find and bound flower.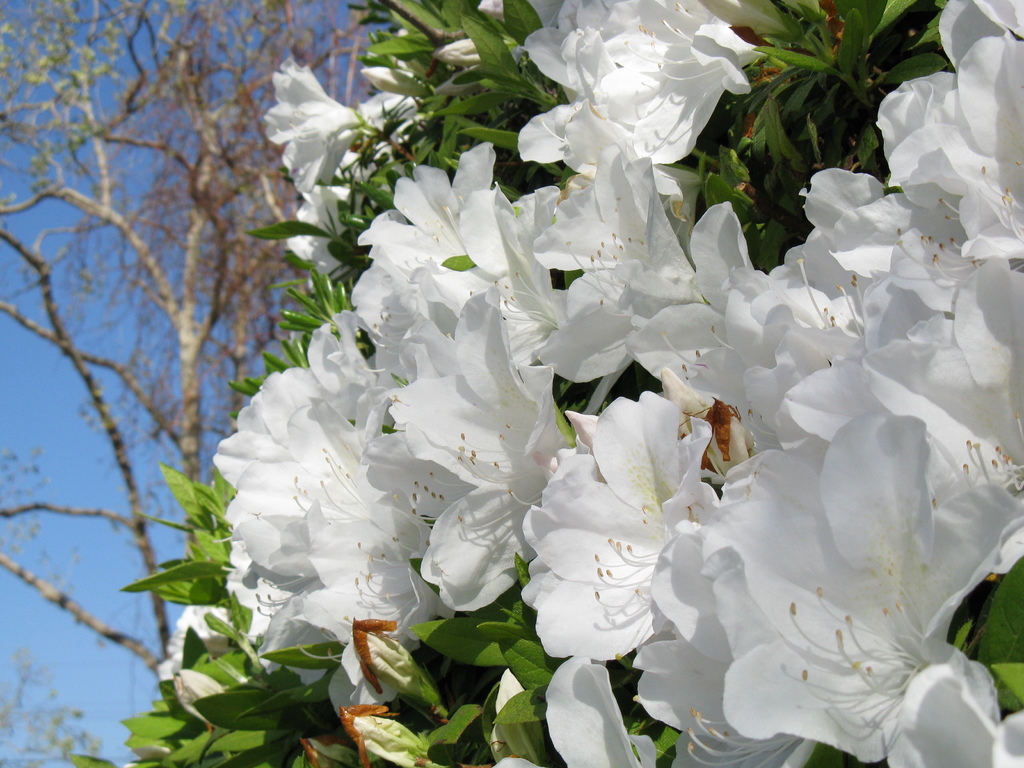
Bound: (x1=351, y1=36, x2=428, y2=162).
